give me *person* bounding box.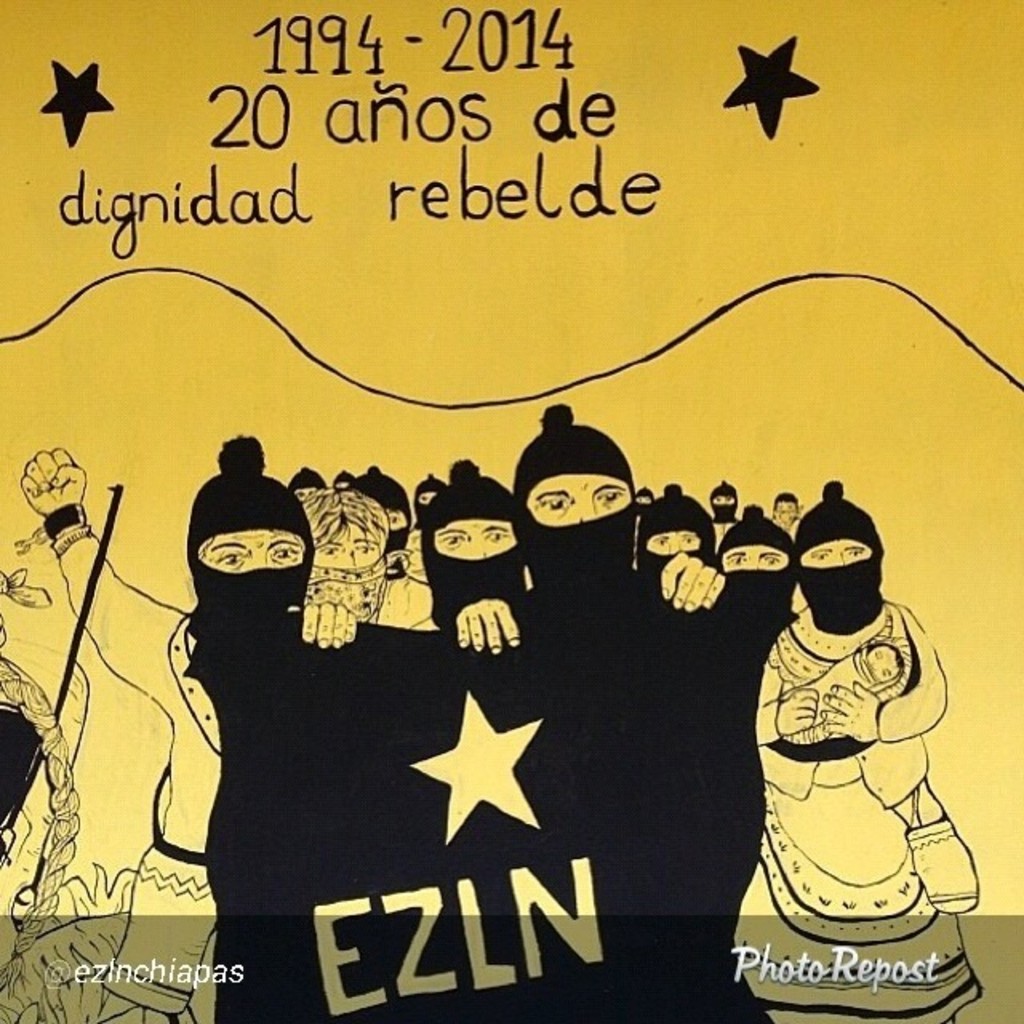
<box>523,469,723,613</box>.
